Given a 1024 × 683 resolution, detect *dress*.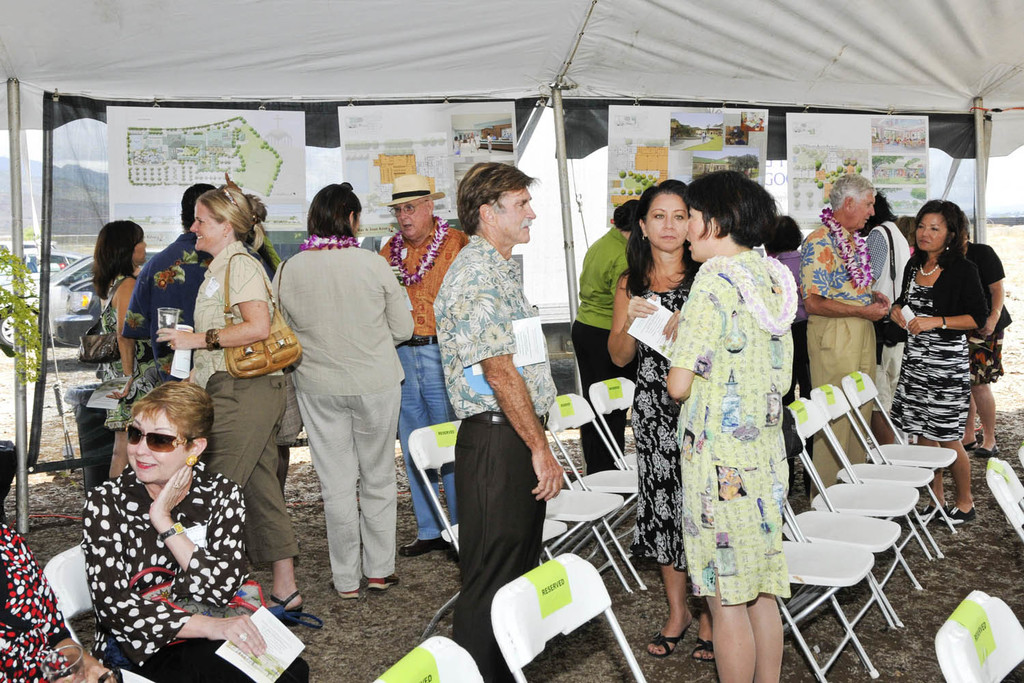
Rect(888, 252, 984, 445).
